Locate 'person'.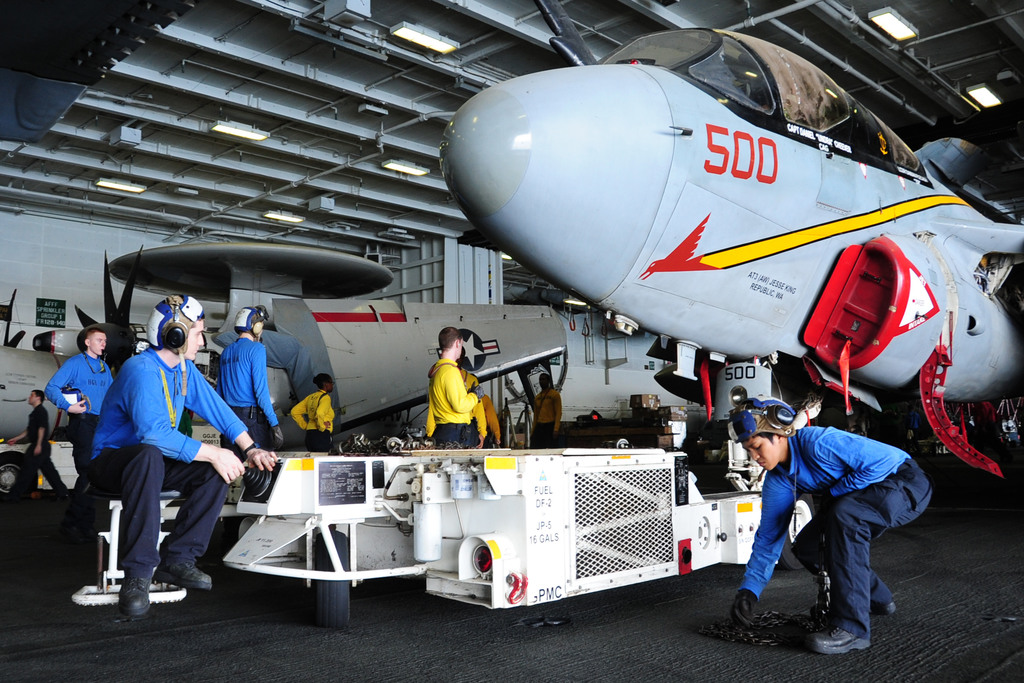
Bounding box: <box>0,390,59,500</box>.
